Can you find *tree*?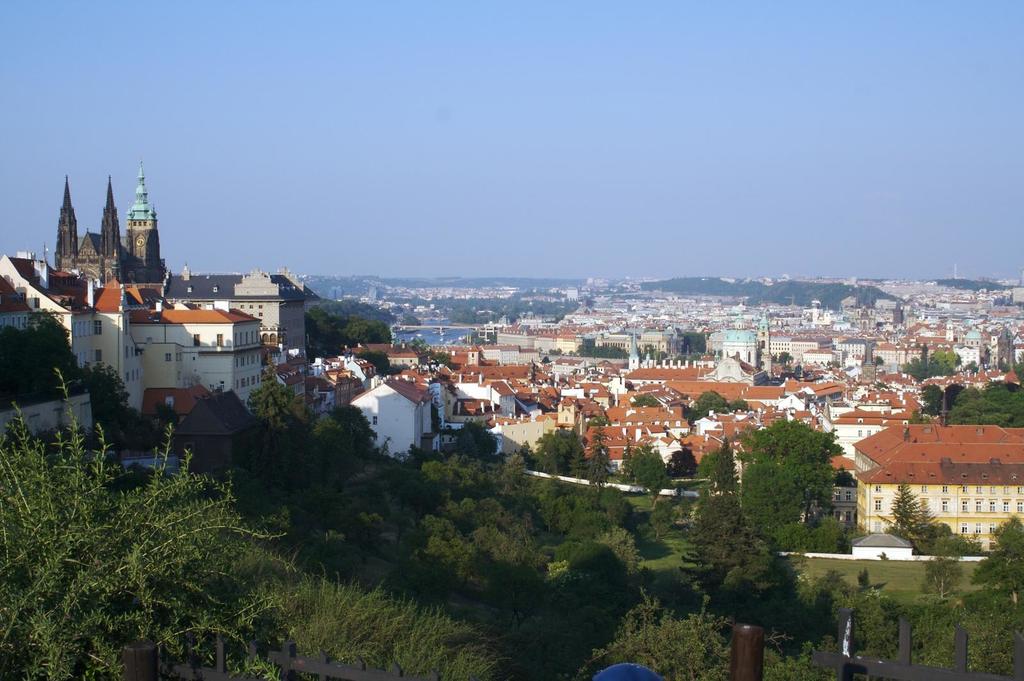
Yes, bounding box: 358 349 391 376.
